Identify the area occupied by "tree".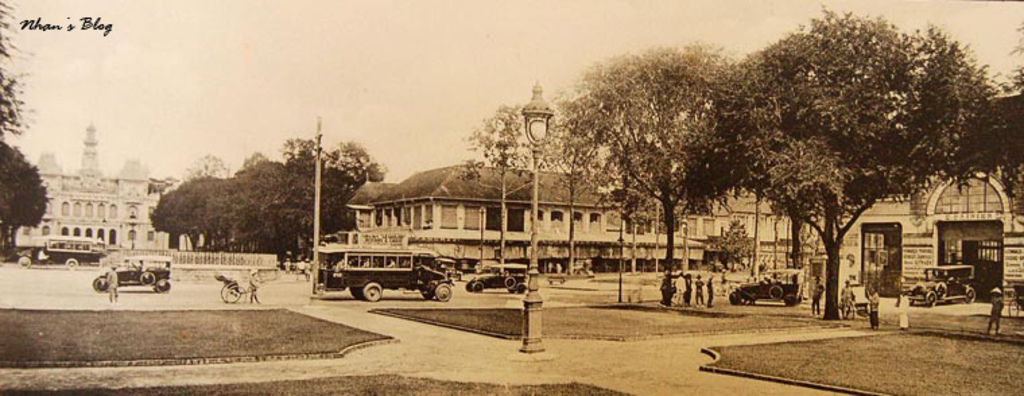
Area: [691,16,998,310].
